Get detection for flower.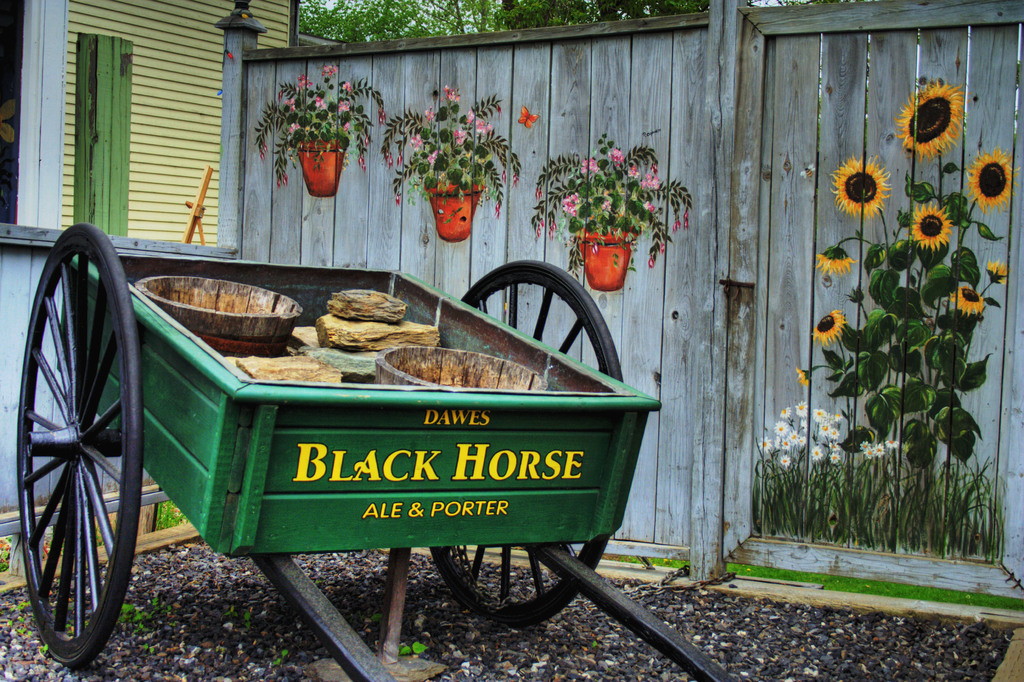
Detection: (left=426, top=108, right=441, bottom=123).
